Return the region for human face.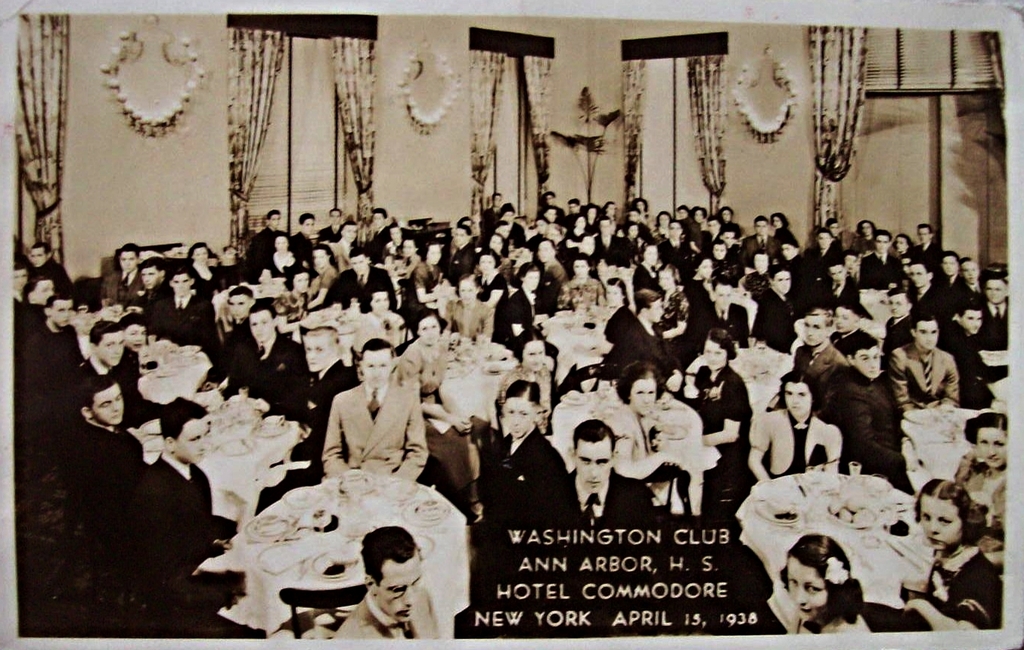
BBox(877, 233, 892, 252).
